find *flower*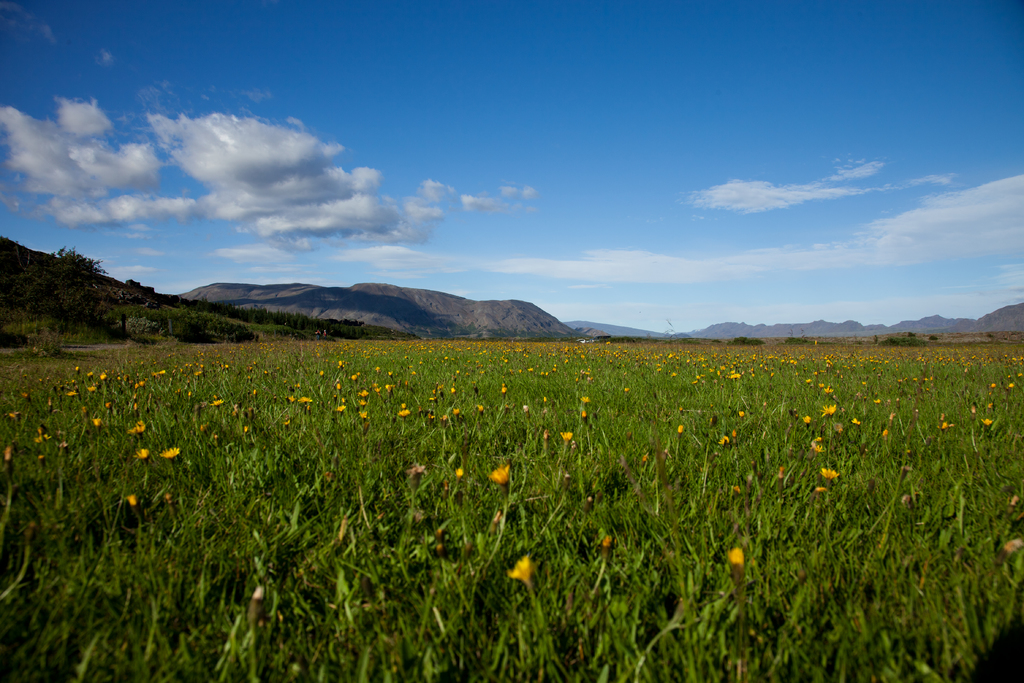
detection(490, 468, 510, 488)
